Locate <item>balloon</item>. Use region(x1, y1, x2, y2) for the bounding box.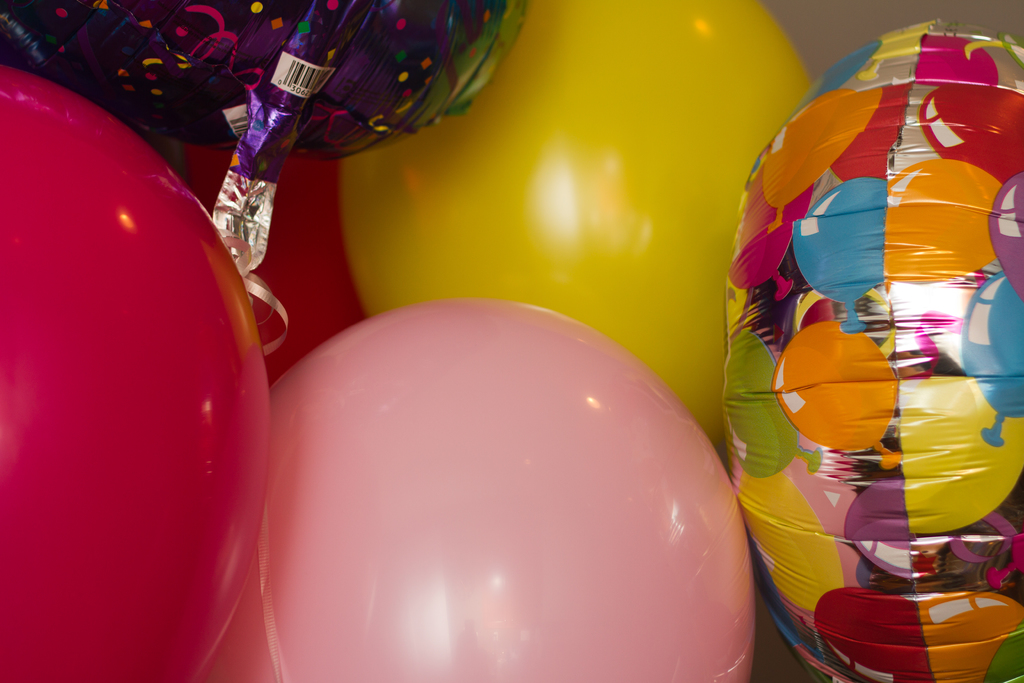
region(257, 293, 758, 682).
